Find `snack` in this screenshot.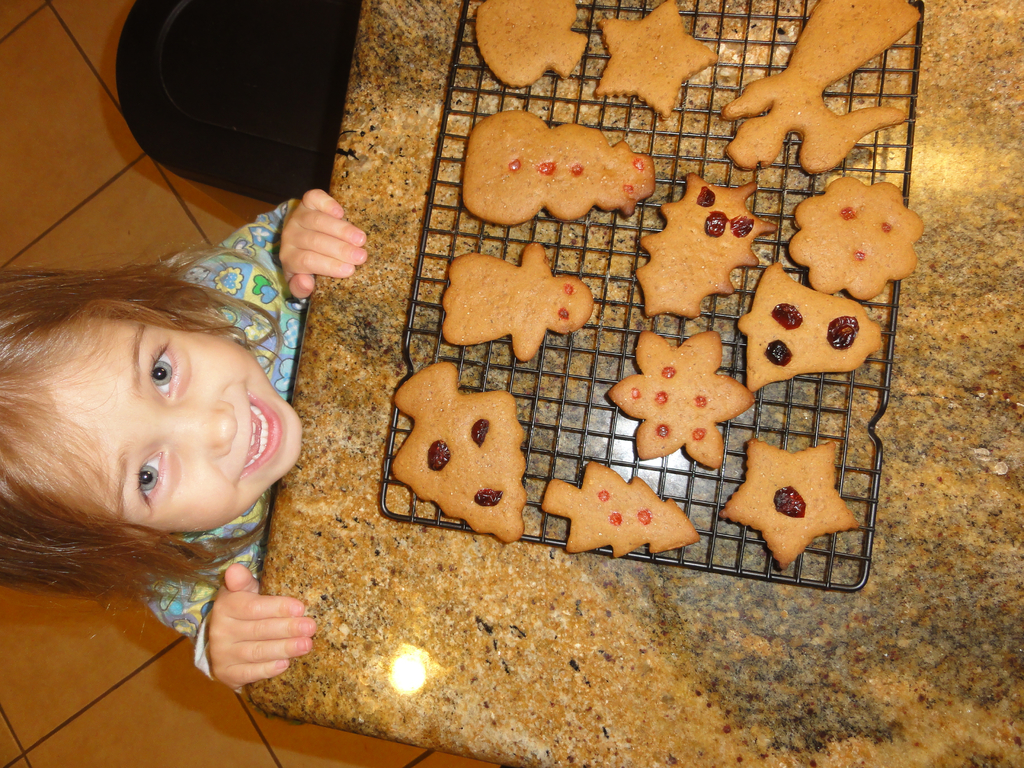
The bounding box for `snack` is (left=538, top=462, right=705, bottom=547).
